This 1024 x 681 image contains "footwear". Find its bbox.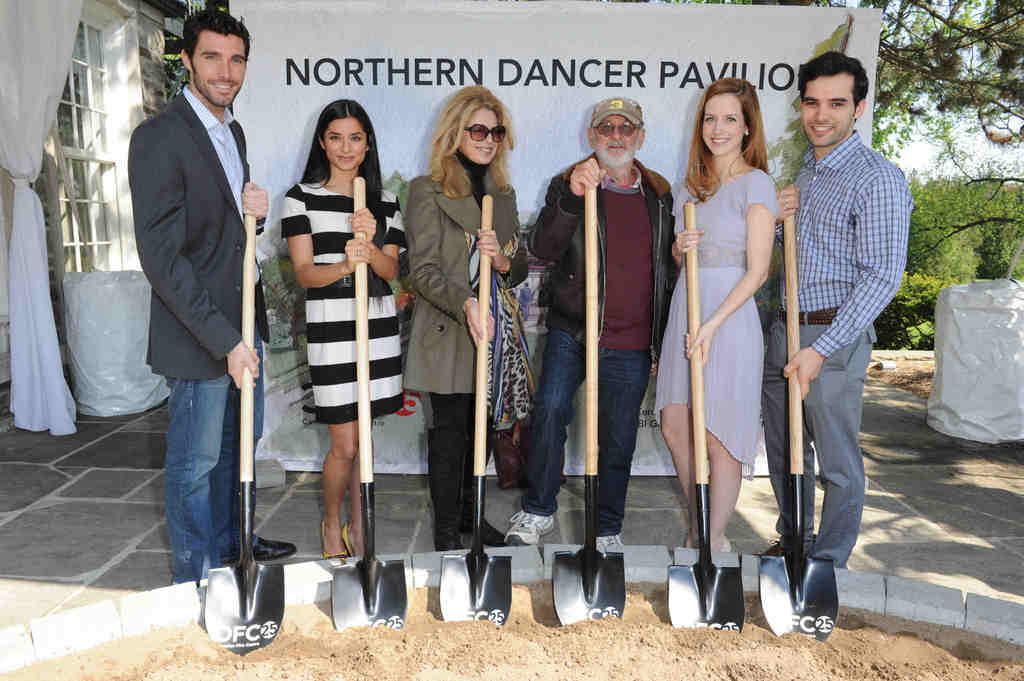
box=[719, 534, 733, 556].
